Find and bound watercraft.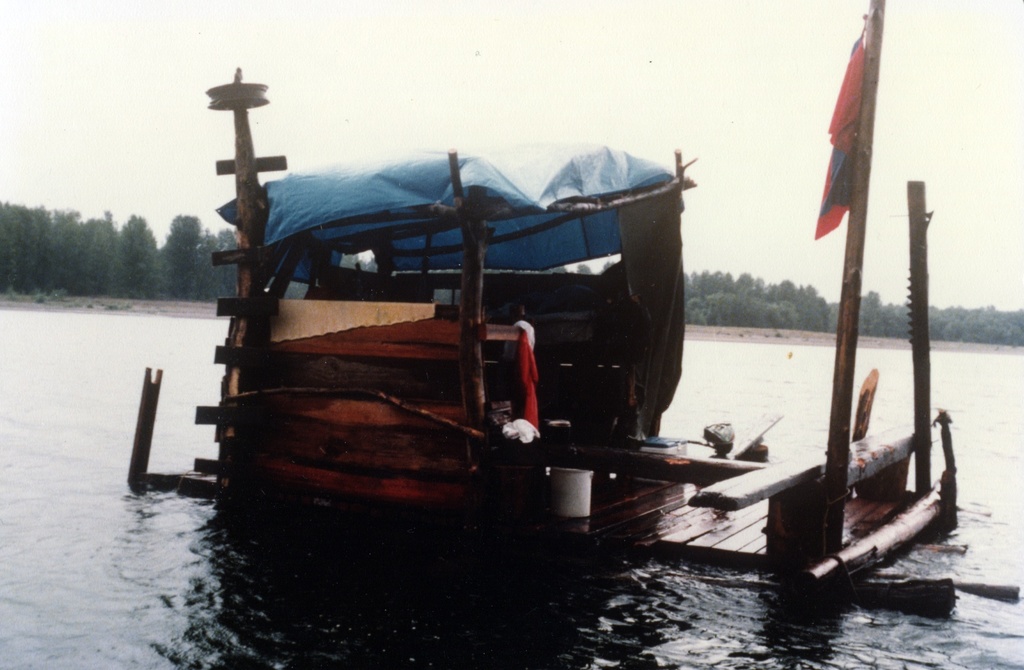
Bound: [left=153, top=66, right=963, bottom=560].
